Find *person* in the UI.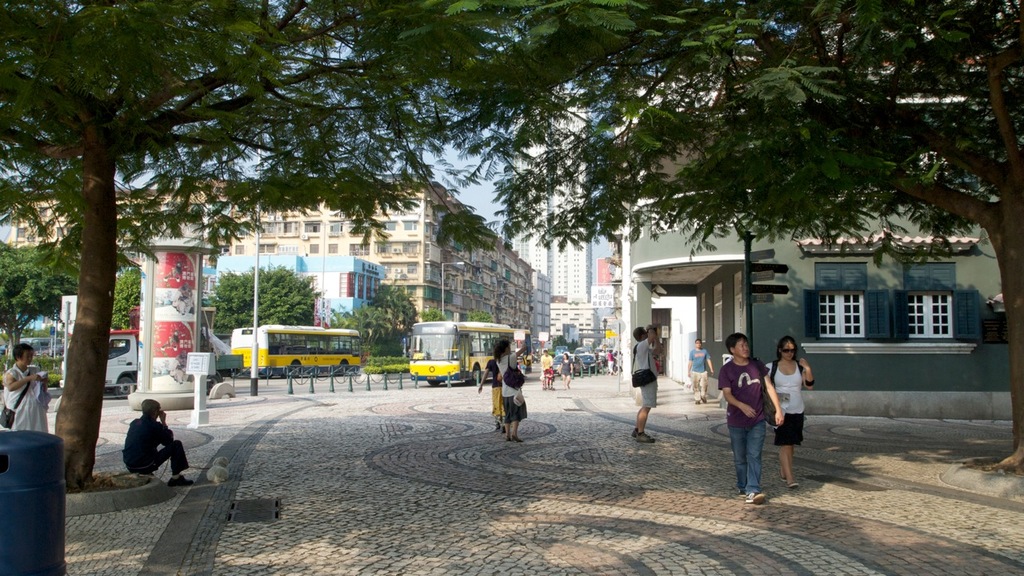
UI element at (683,338,716,409).
